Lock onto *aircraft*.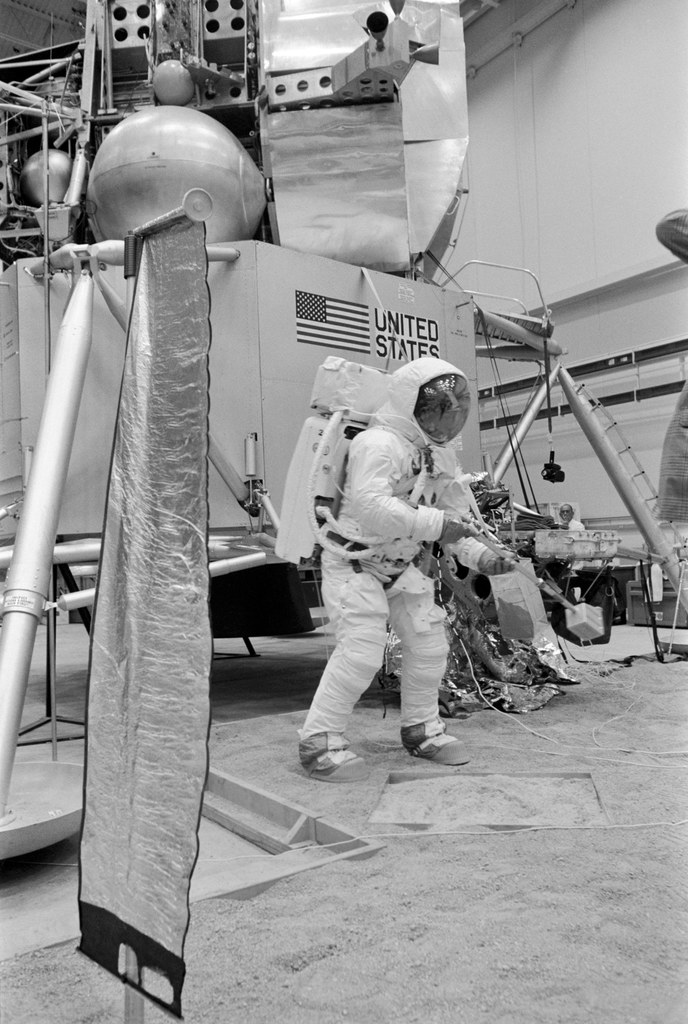
Locked: [38, 42, 588, 808].
